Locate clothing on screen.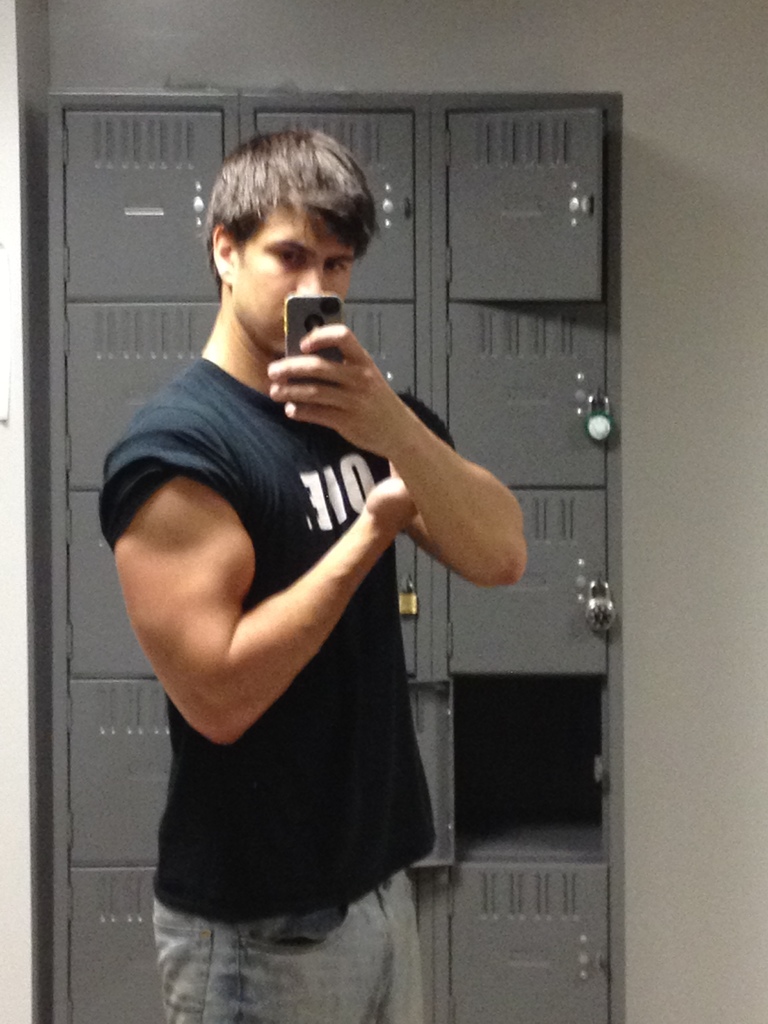
On screen at x1=111 y1=422 x2=448 y2=953.
